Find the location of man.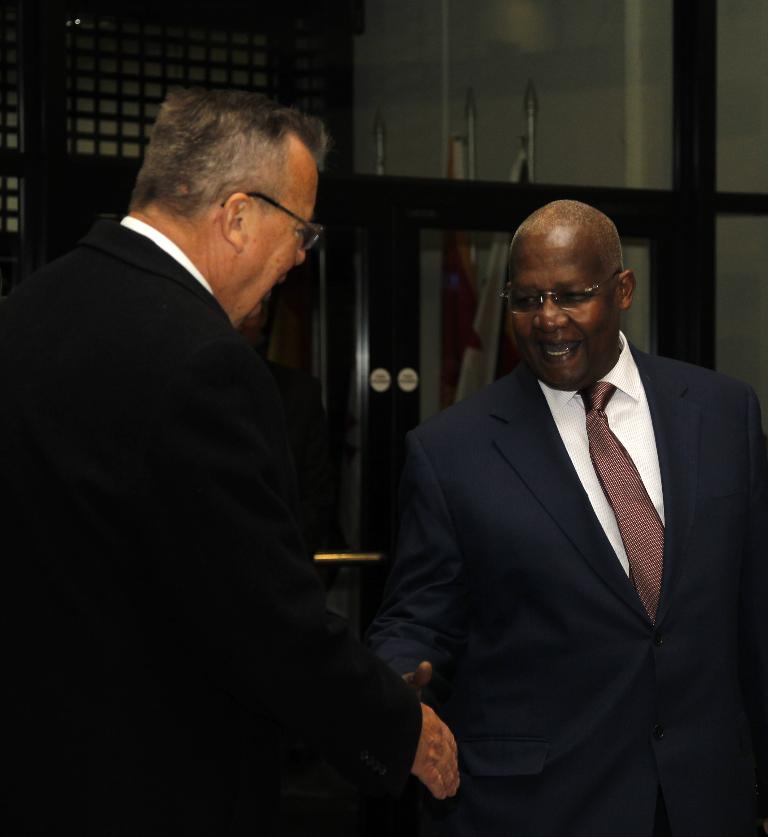
Location: 381 199 767 833.
